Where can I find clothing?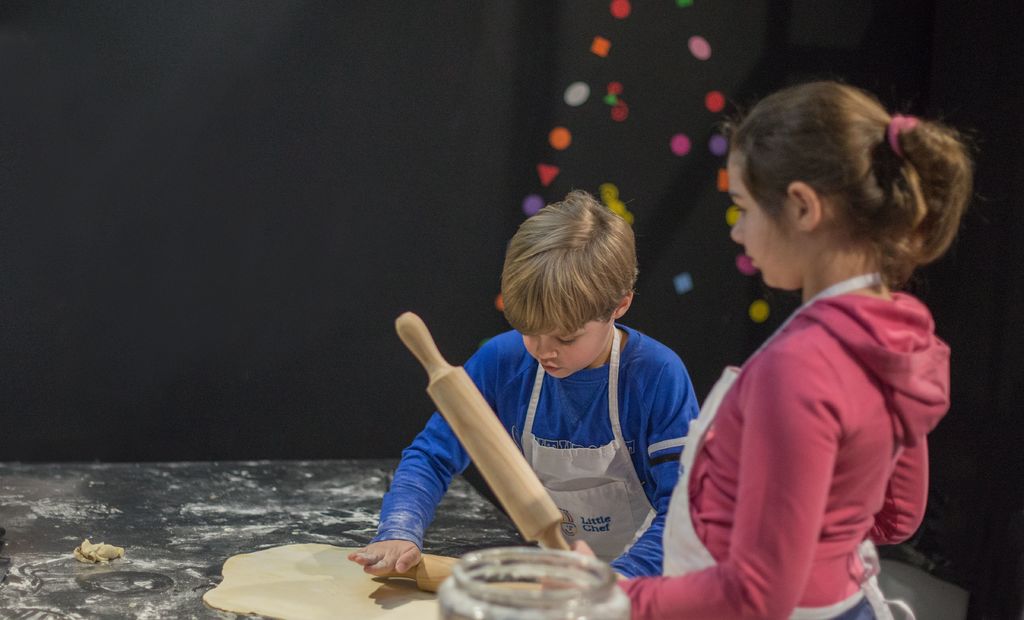
You can find it at <bbox>614, 257, 957, 619</bbox>.
